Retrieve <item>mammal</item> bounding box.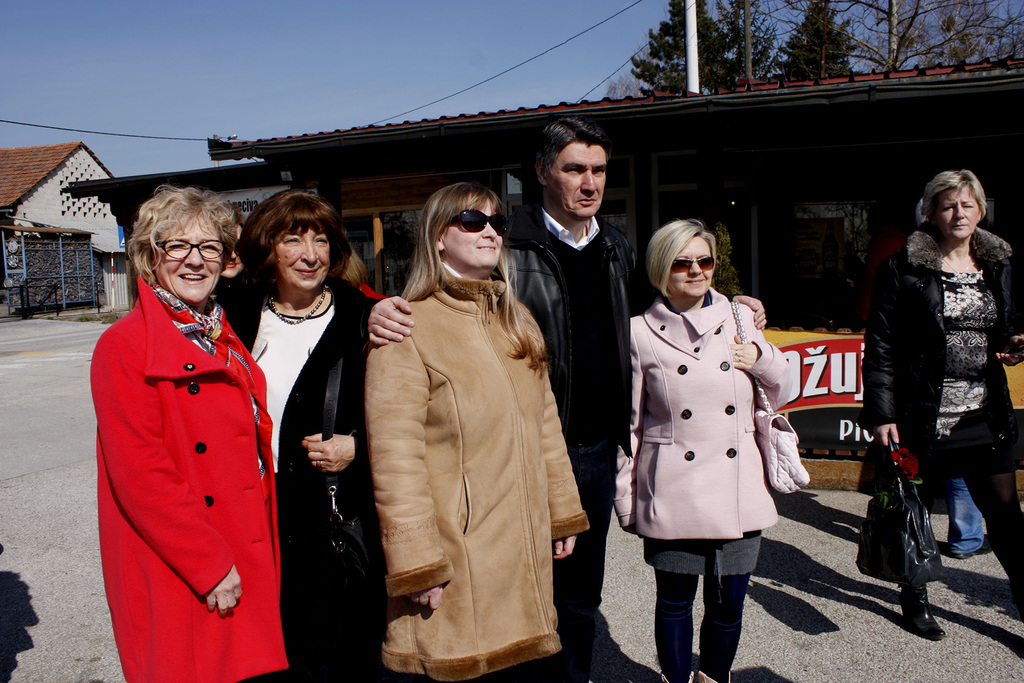
Bounding box: locate(628, 215, 794, 682).
